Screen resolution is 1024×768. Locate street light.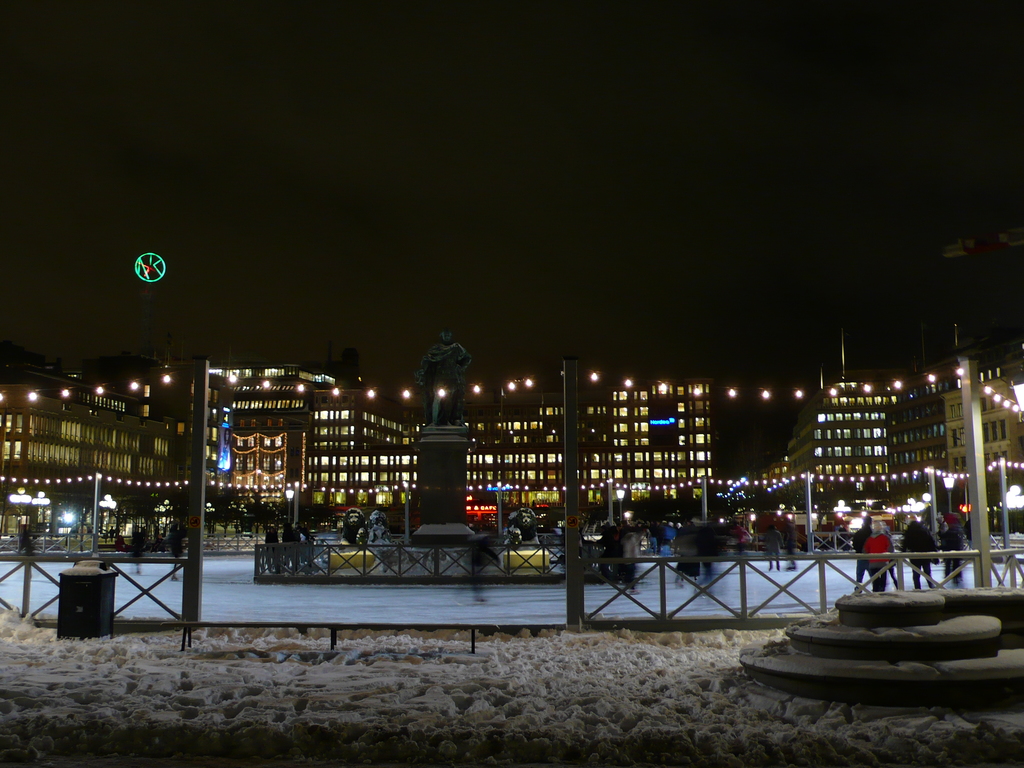
{"left": 8, "top": 486, "right": 55, "bottom": 534}.
